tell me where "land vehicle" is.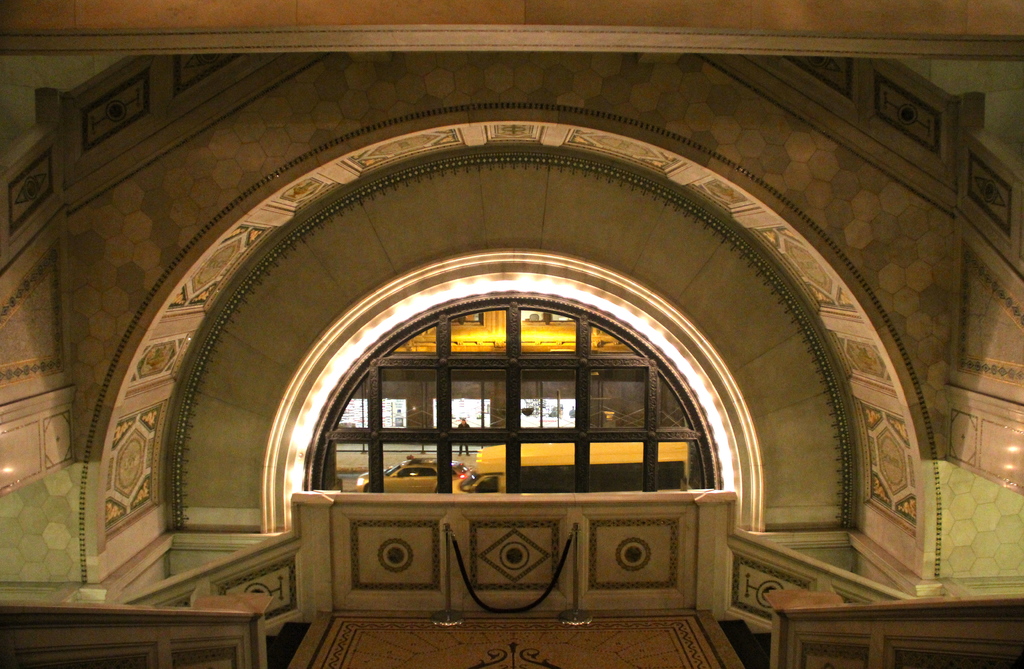
"land vehicle" is at [355, 454, 475, 499].
